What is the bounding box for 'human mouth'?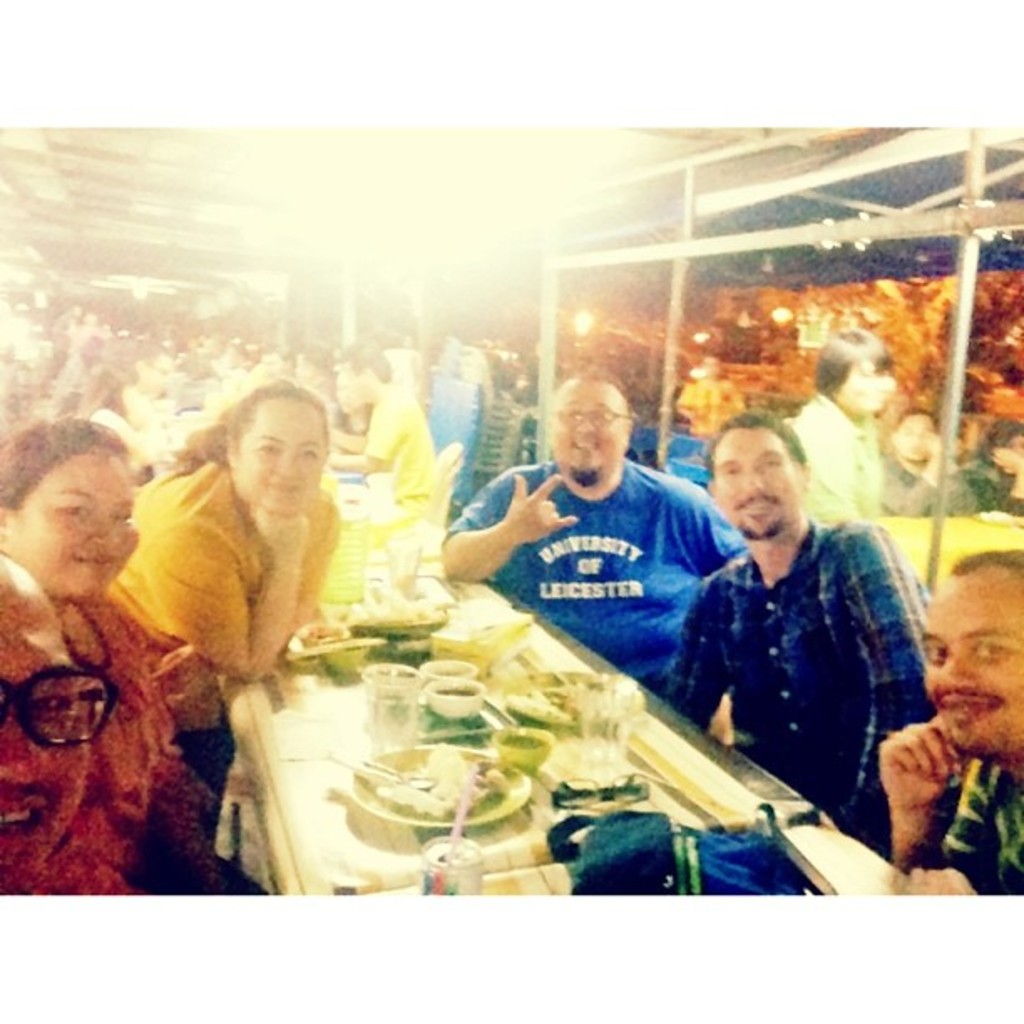
79,550,117,587.
